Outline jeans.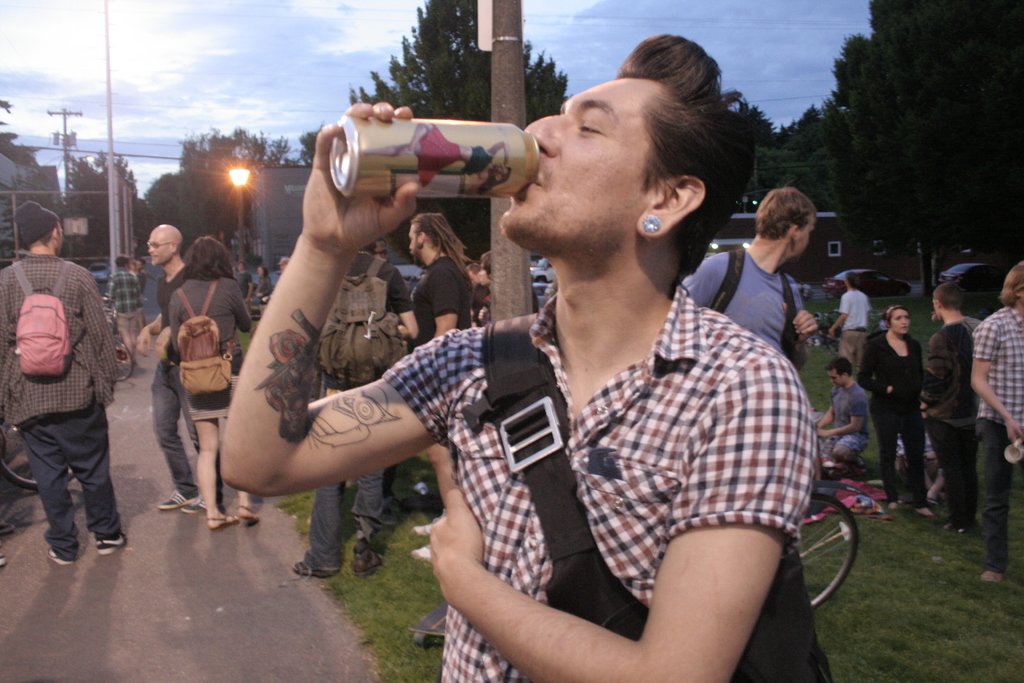
Outline: x1=305 y1=464 x2=388 y2=559.
